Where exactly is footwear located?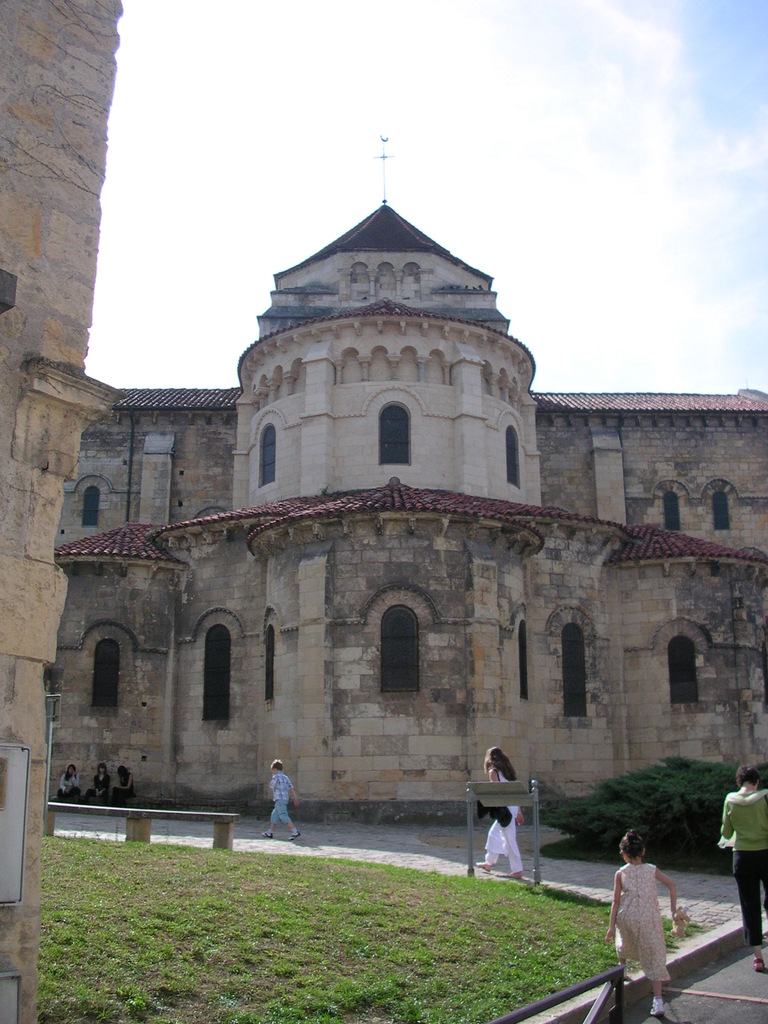
Its bounding box is region(262, 830, 274, 841).
